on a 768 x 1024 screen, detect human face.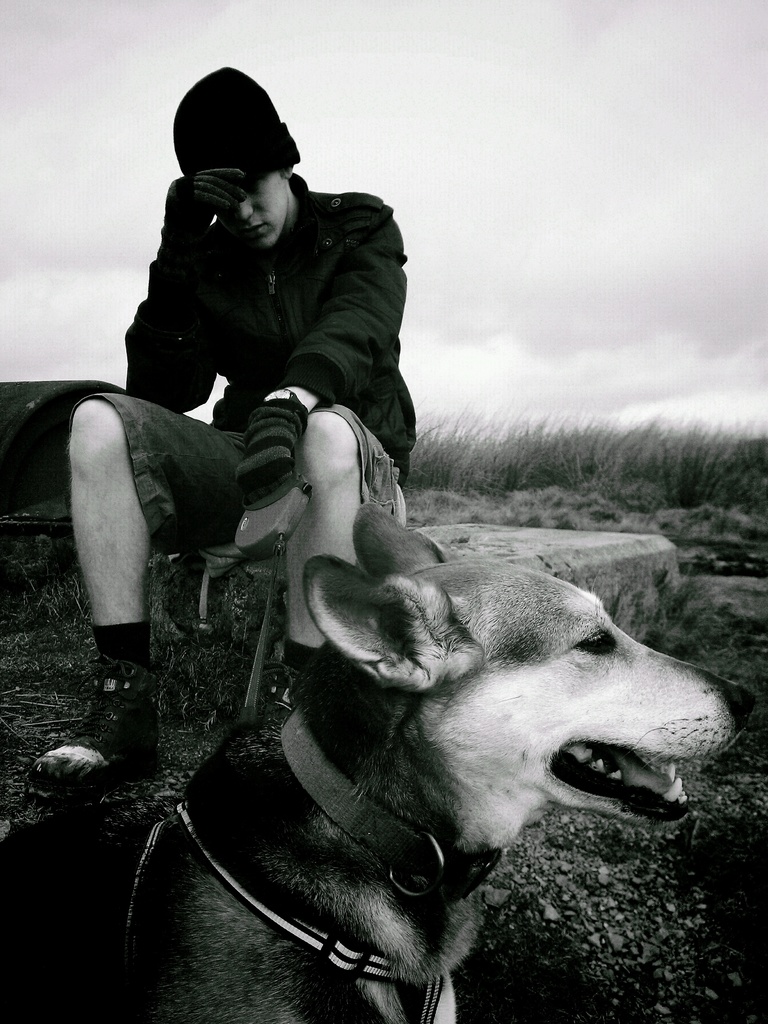
215,175,288,250.
